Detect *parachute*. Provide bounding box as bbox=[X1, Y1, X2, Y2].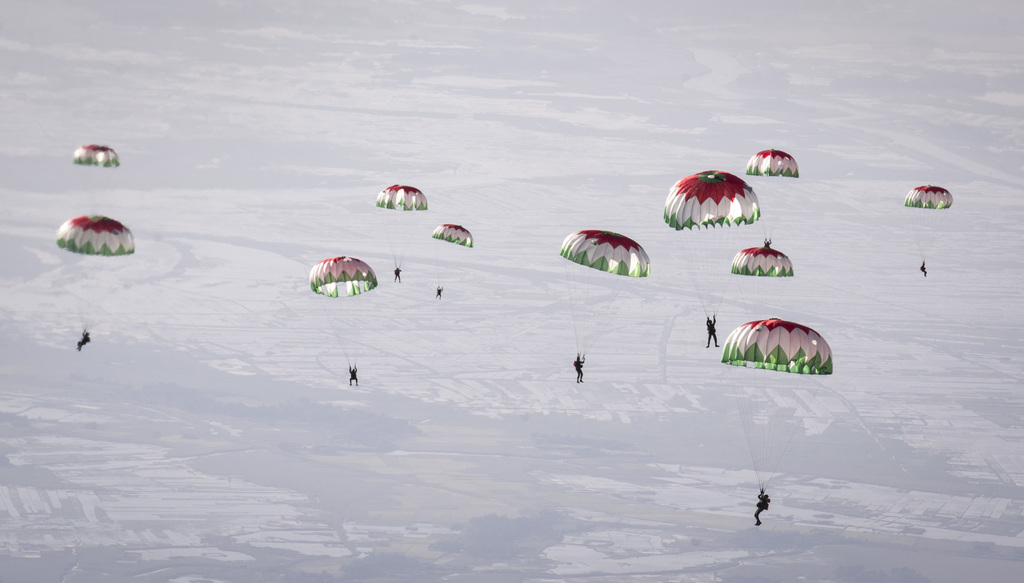
bbox=[306, 242, 375, 386].
